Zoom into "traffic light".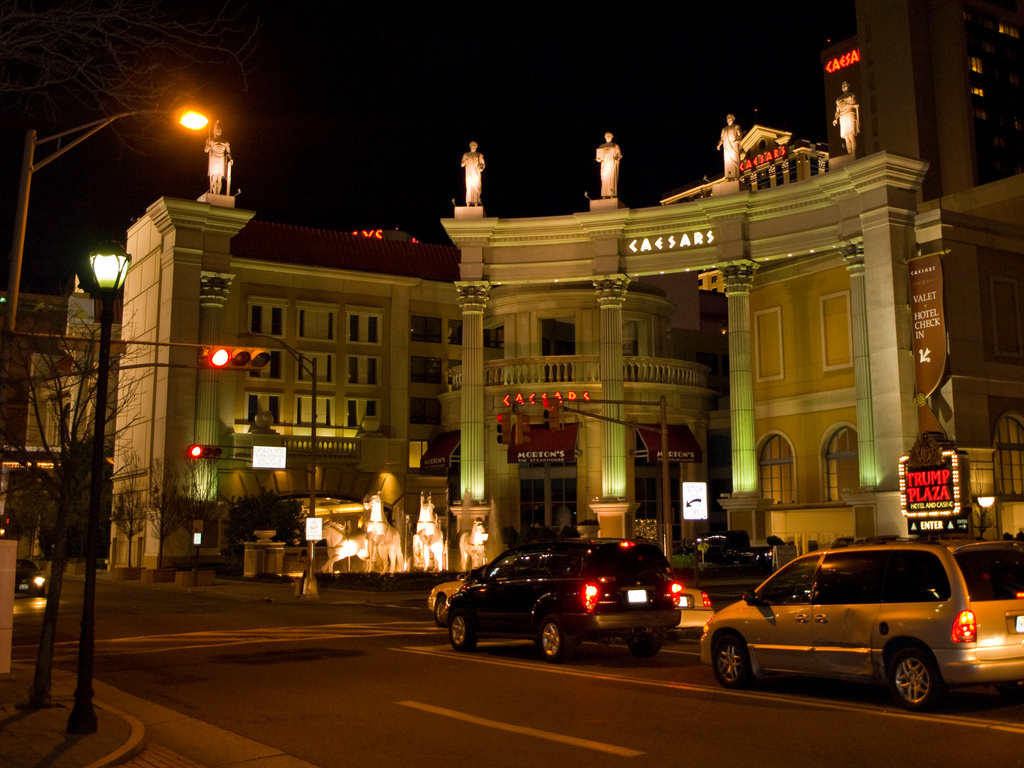
Zoom target: [x1=205, y1=346, x2=272, y2=372].
